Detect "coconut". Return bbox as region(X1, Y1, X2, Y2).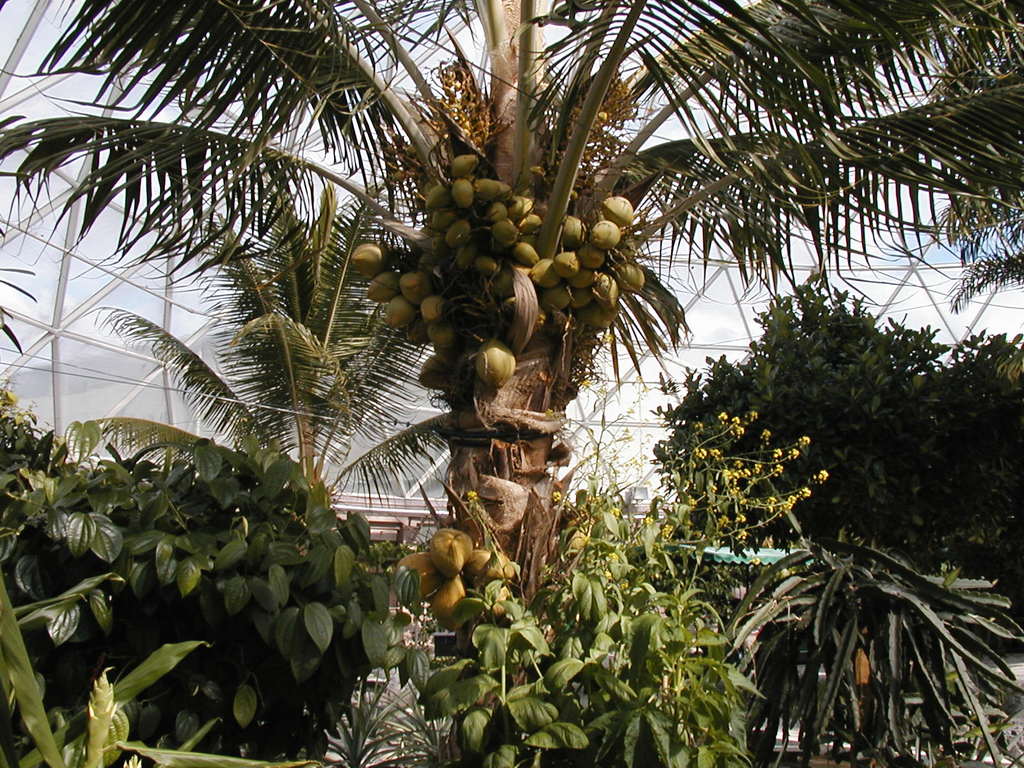
region(429, 527, 473, 579).
